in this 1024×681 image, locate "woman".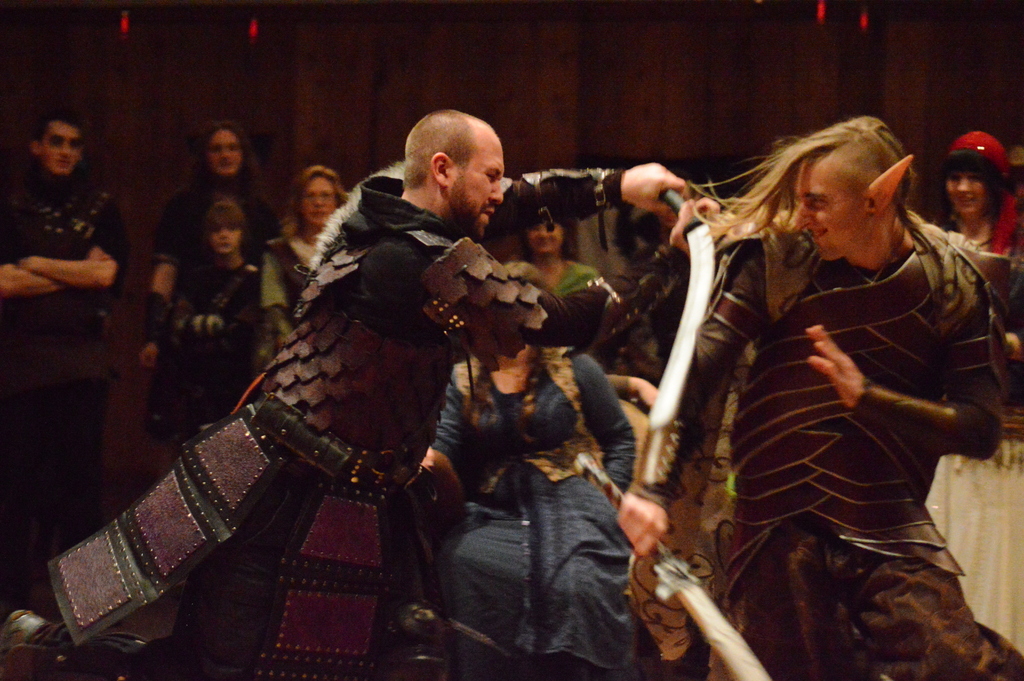
Bounding box: box(255, 163, 354, 372).
